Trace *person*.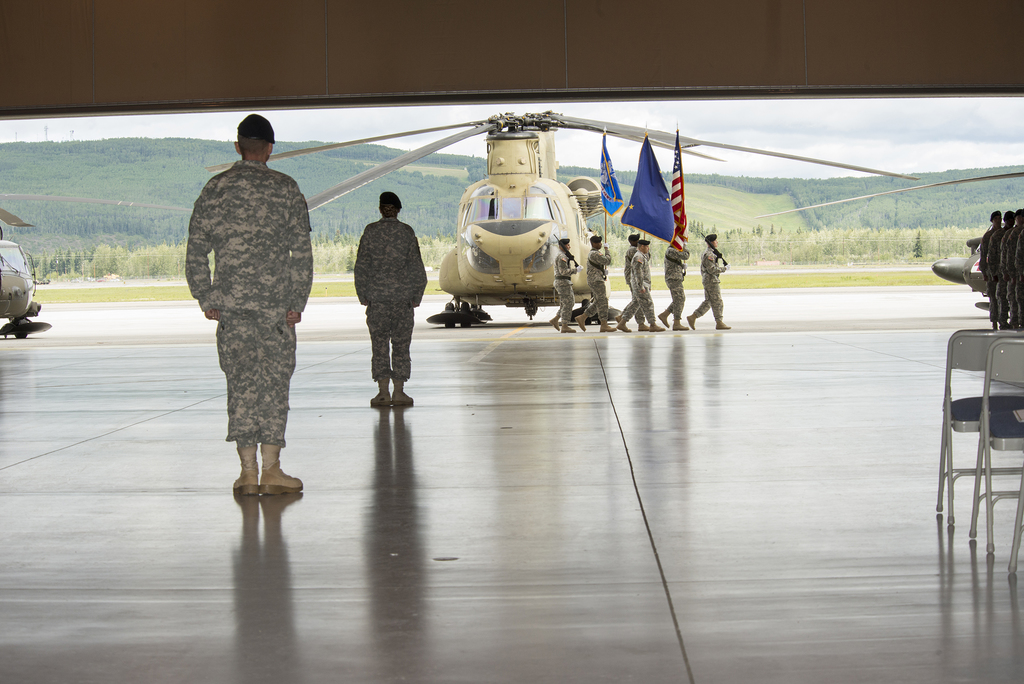
Traced to 350, 189, 429, 409.
